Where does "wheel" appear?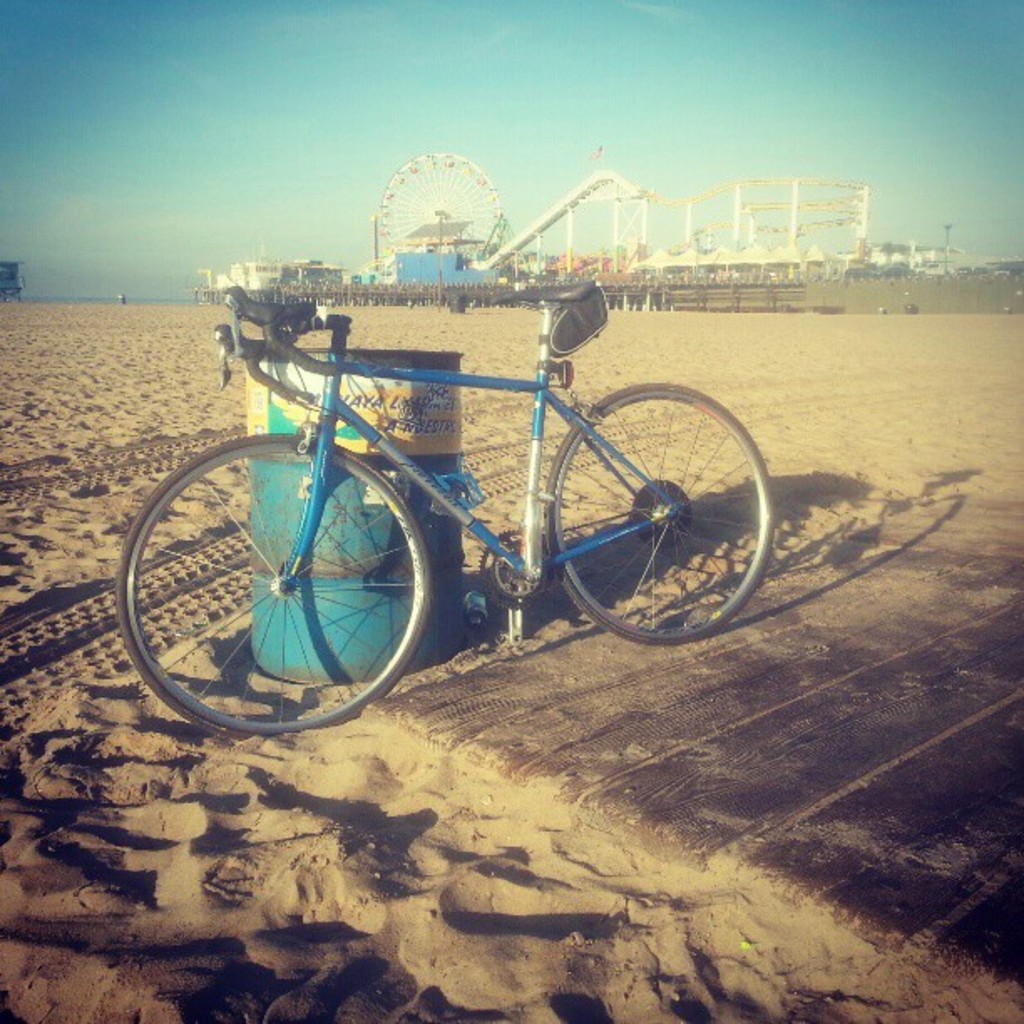
Appears at Rect(119, 430, 430, 733).
